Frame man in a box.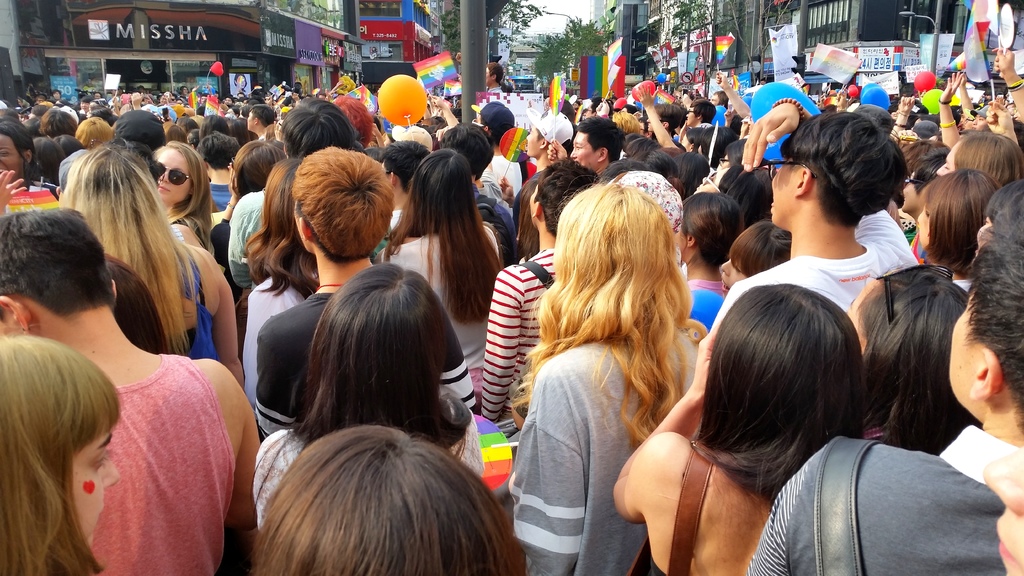
bbox=(244, 104, 276, 138).
